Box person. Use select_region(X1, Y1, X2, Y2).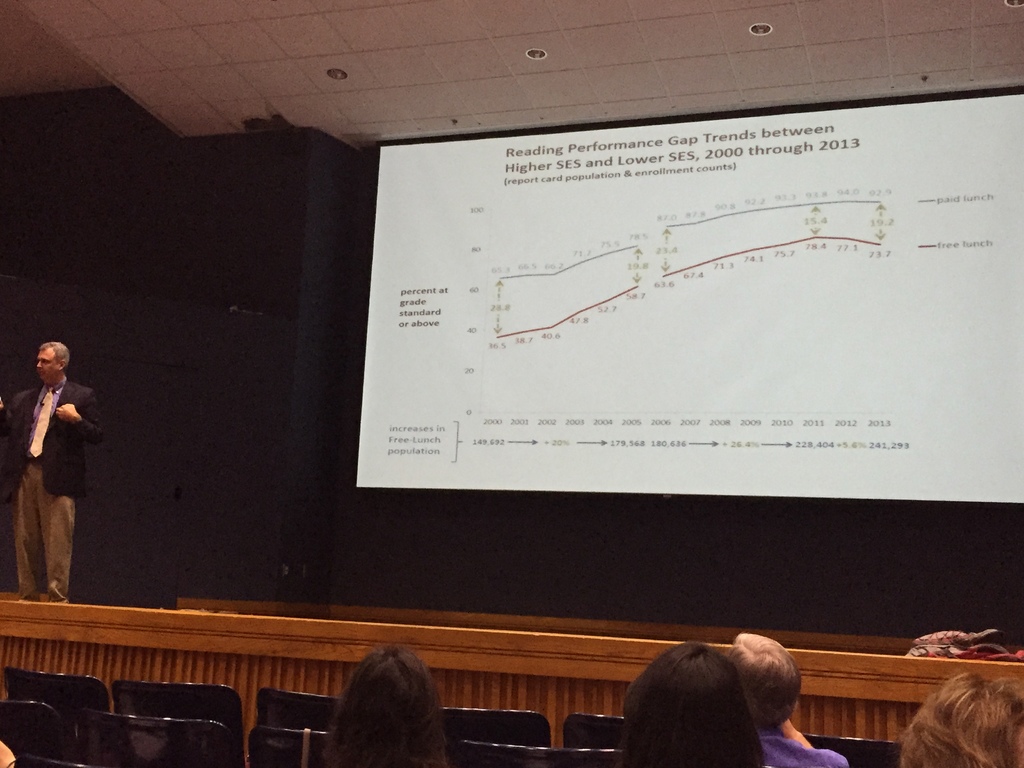
select_region(610, 641, 767, 767).
